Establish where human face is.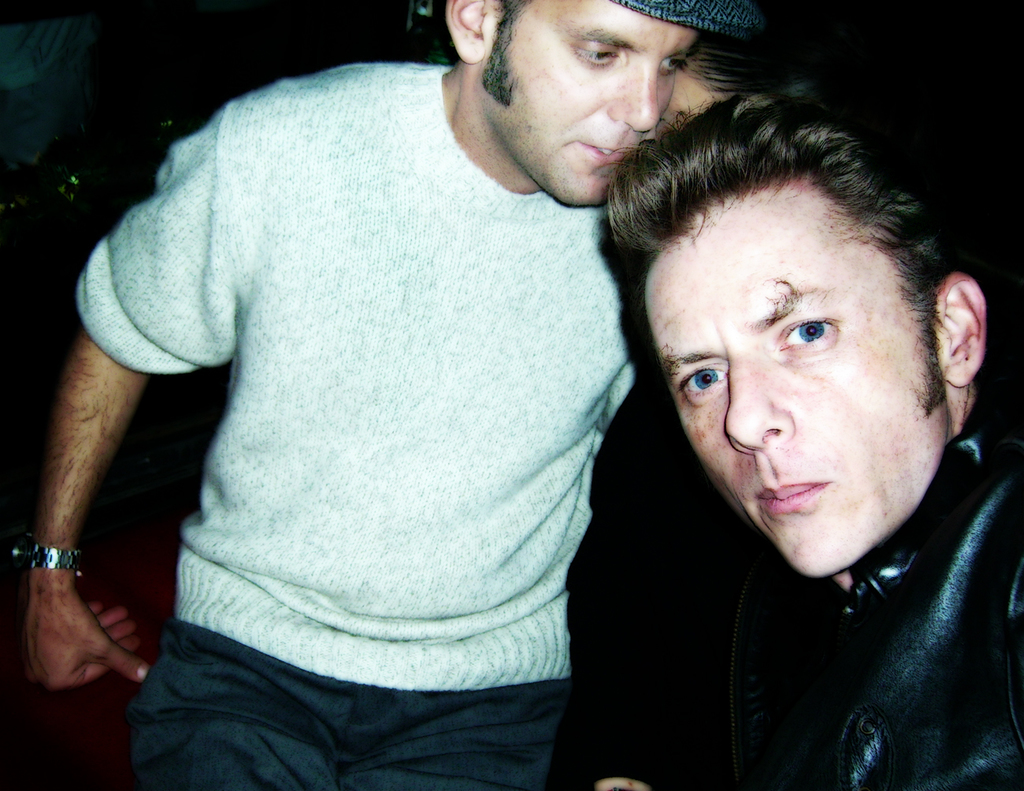
Established at left=645, top=192, right=940, bottom=589.
